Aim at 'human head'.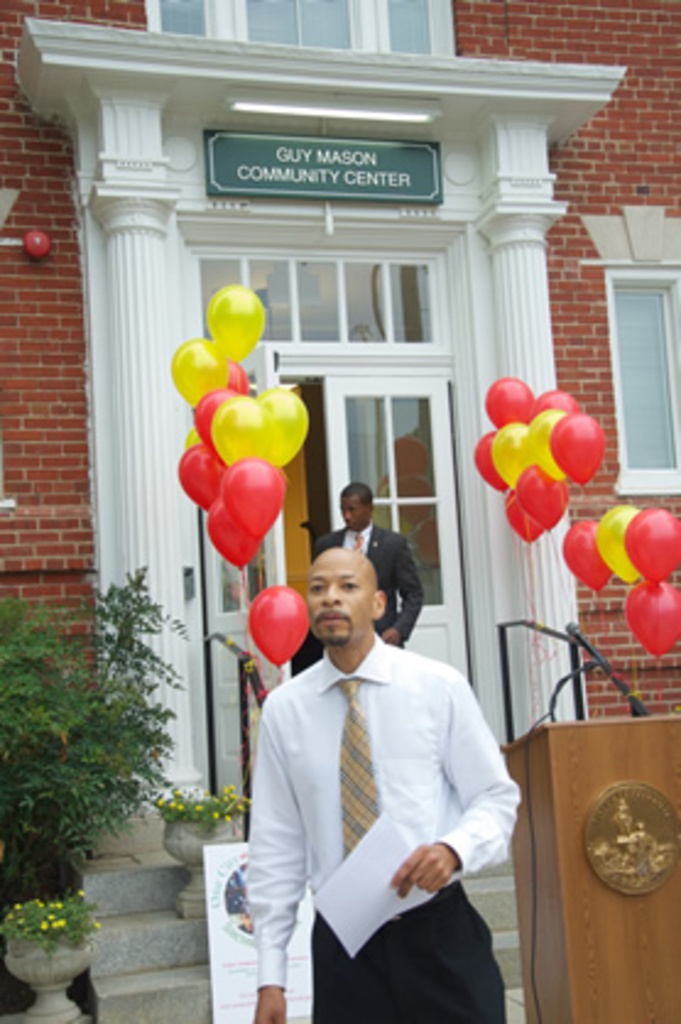
Aimed at (x1=336, y1=480, x2=375, y2=534).
